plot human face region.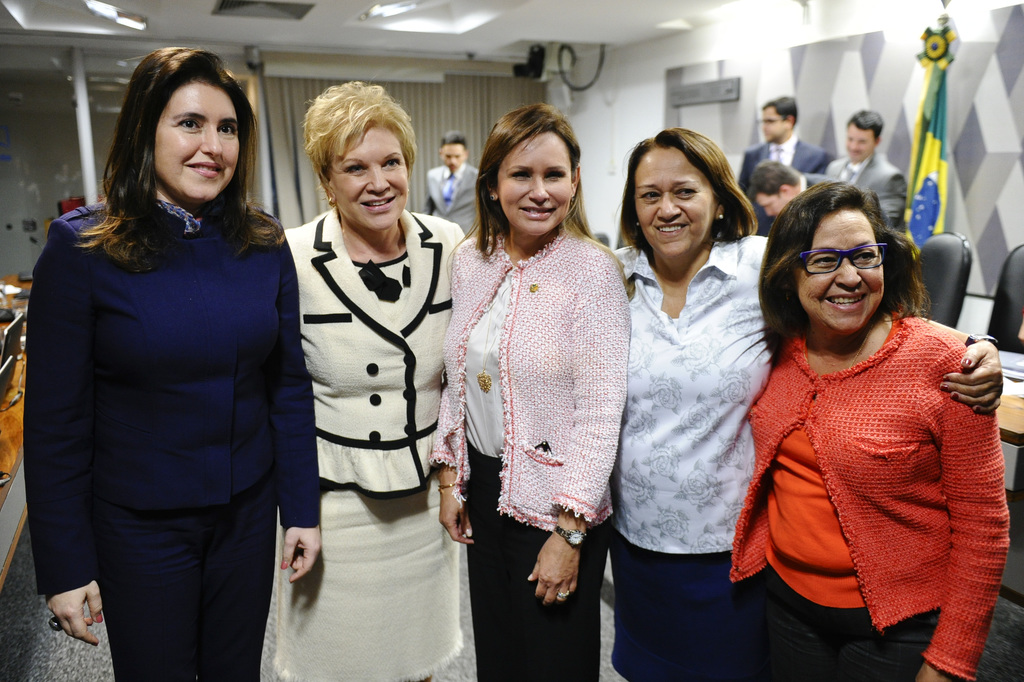
Plotted at 761,195,789,216.
